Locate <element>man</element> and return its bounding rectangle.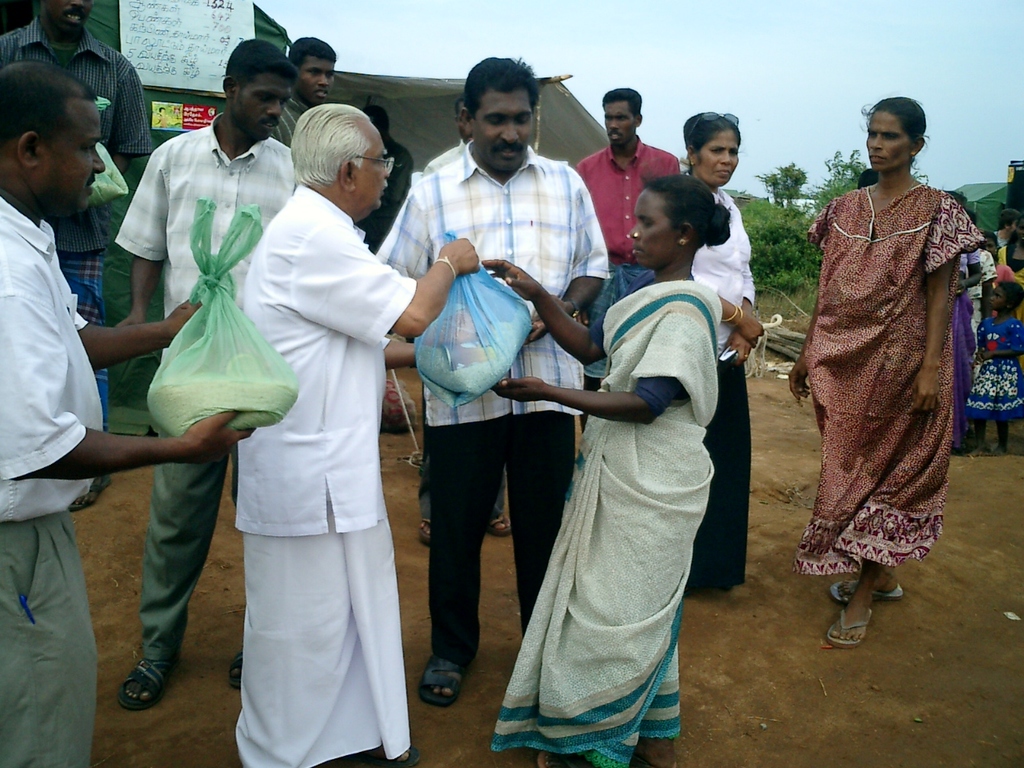
(119, 45, 311, 708).
